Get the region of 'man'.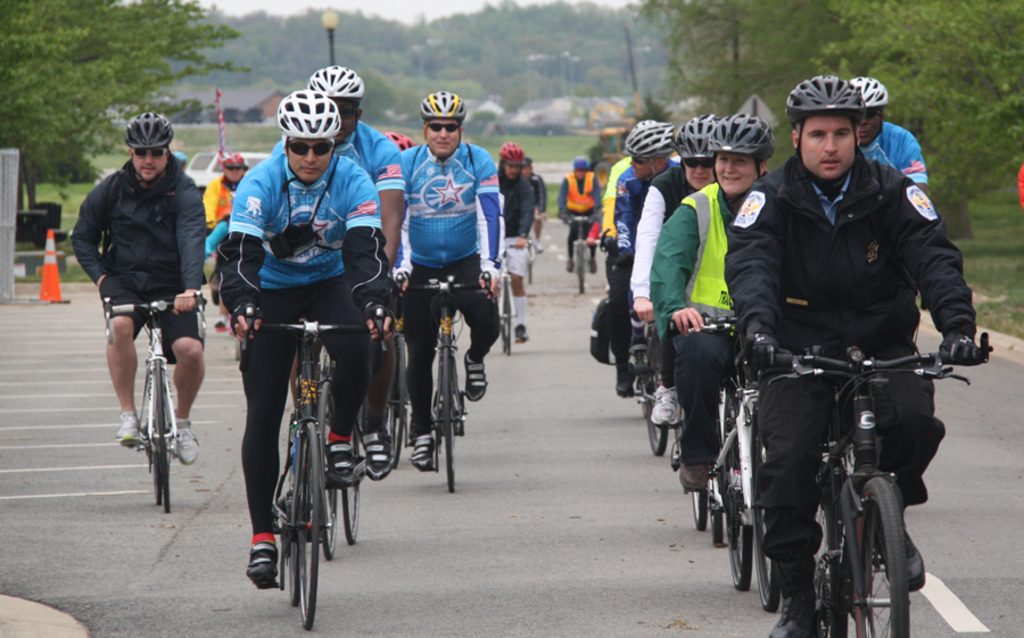
l=558, t=152, r=600, b=273.
